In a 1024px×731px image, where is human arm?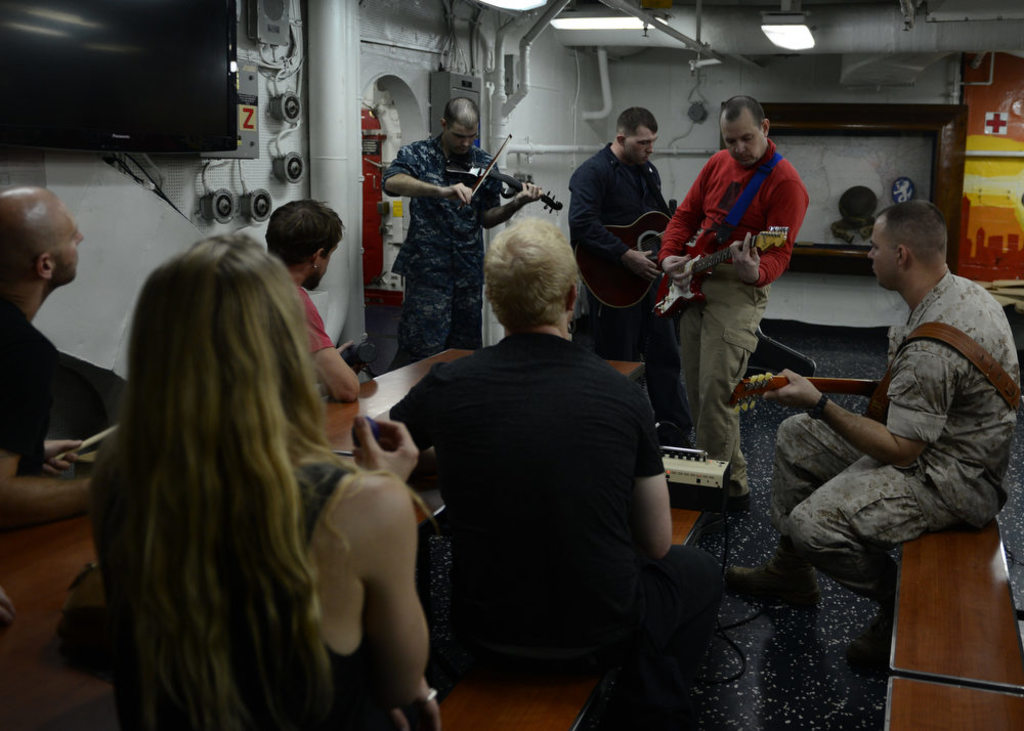
box(668, 168, 698, 284).
